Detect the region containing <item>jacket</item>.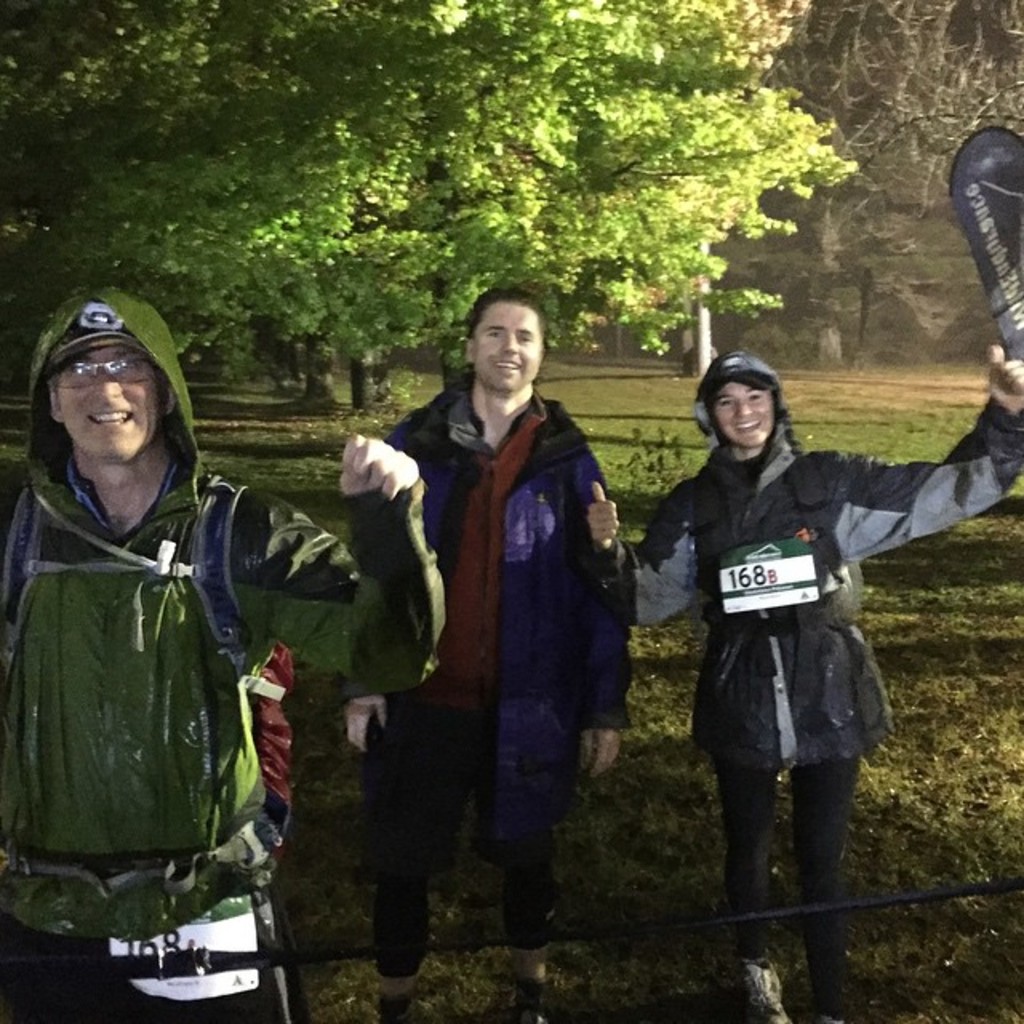
box(0, 261, 302, 963).
